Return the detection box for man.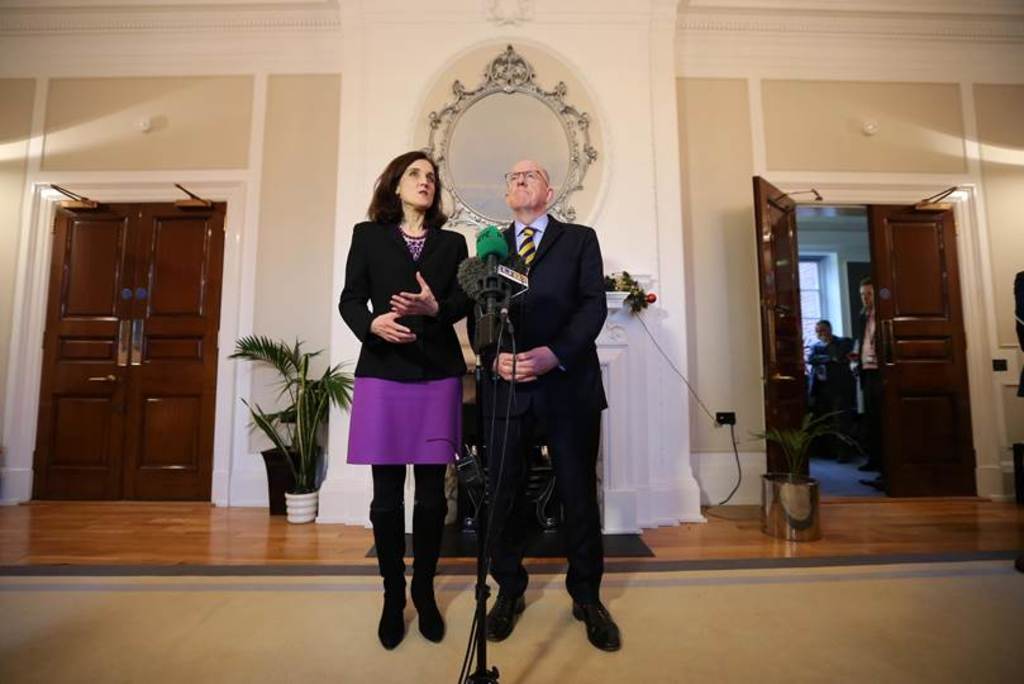
<region>814, 317, 844, 357</region>.
